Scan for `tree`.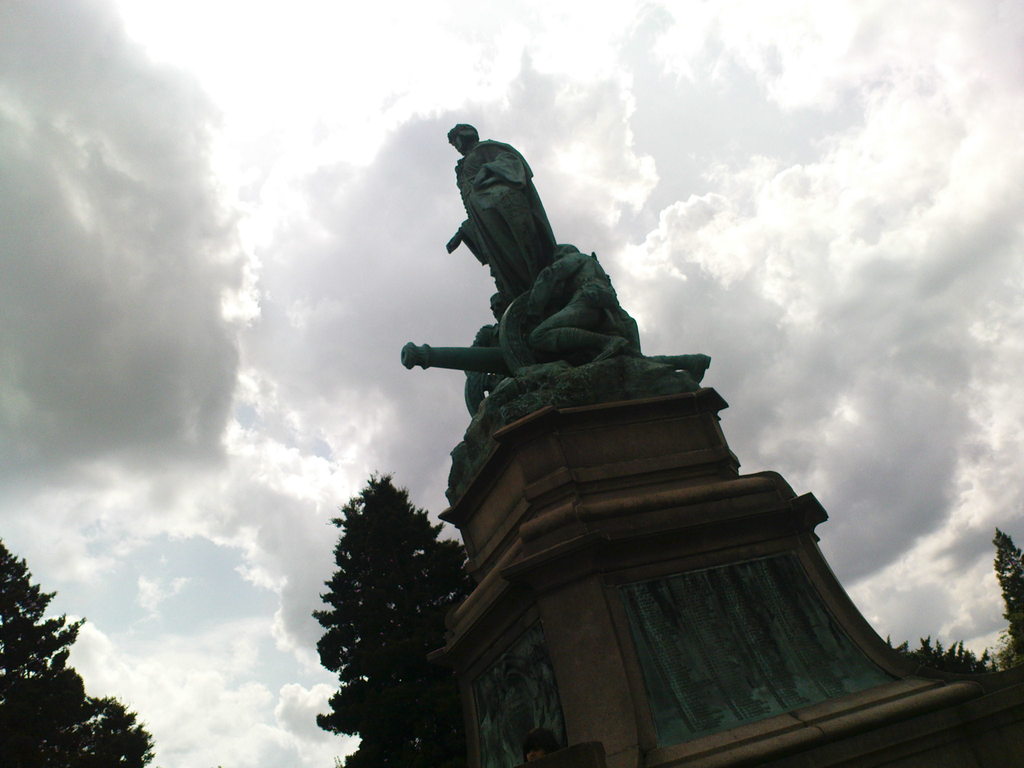
Scan result: x1=879, y1=636, x2=1023, y2=691.
